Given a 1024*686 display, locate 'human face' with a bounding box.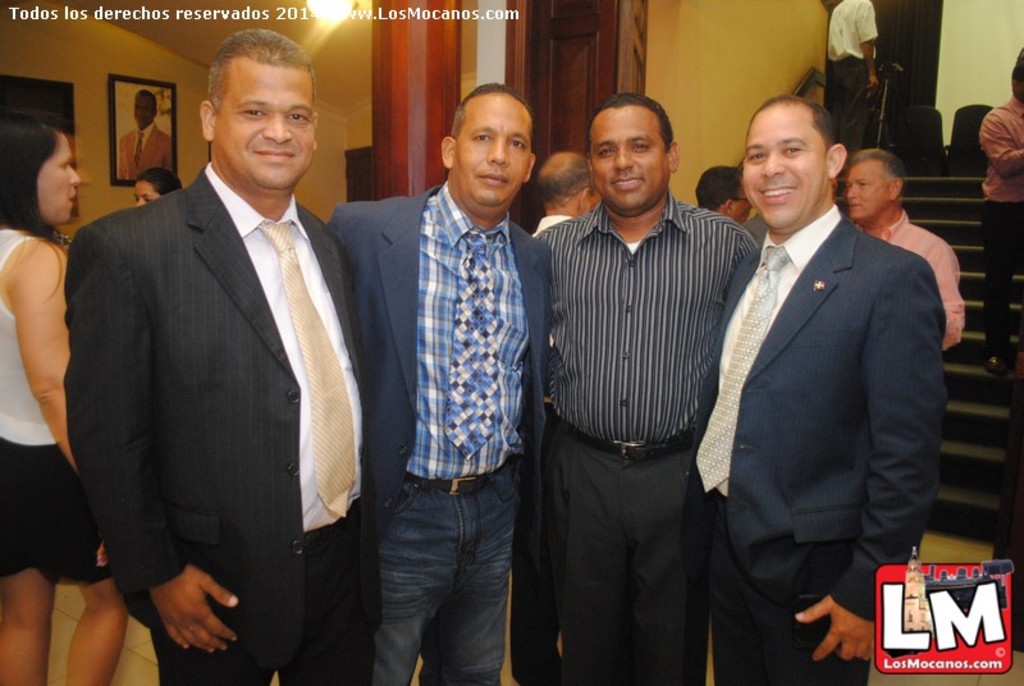
Located: Rect(37, 136, 84, 223).
